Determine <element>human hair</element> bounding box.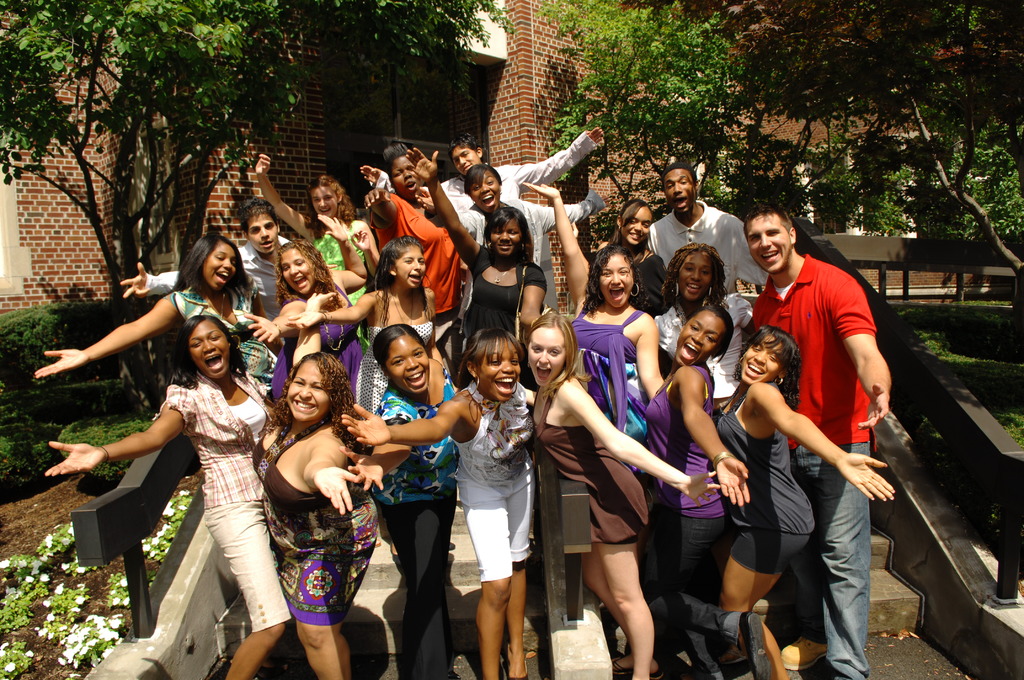
Determined: <region>657, 161, 692, 183</region>.
